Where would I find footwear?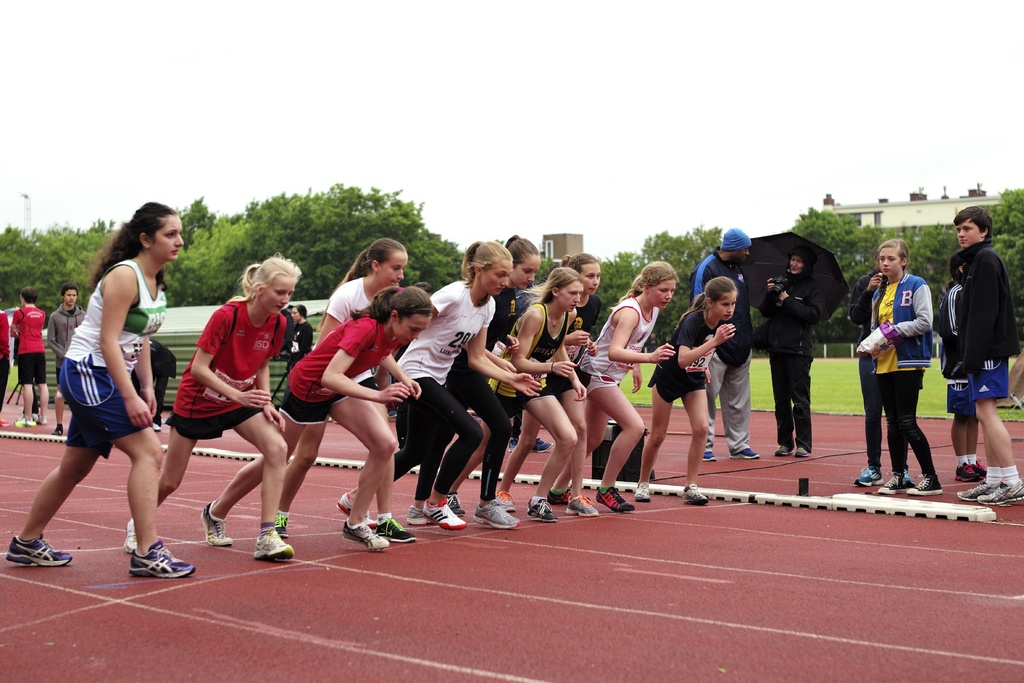
At (975,482,1023,506).
